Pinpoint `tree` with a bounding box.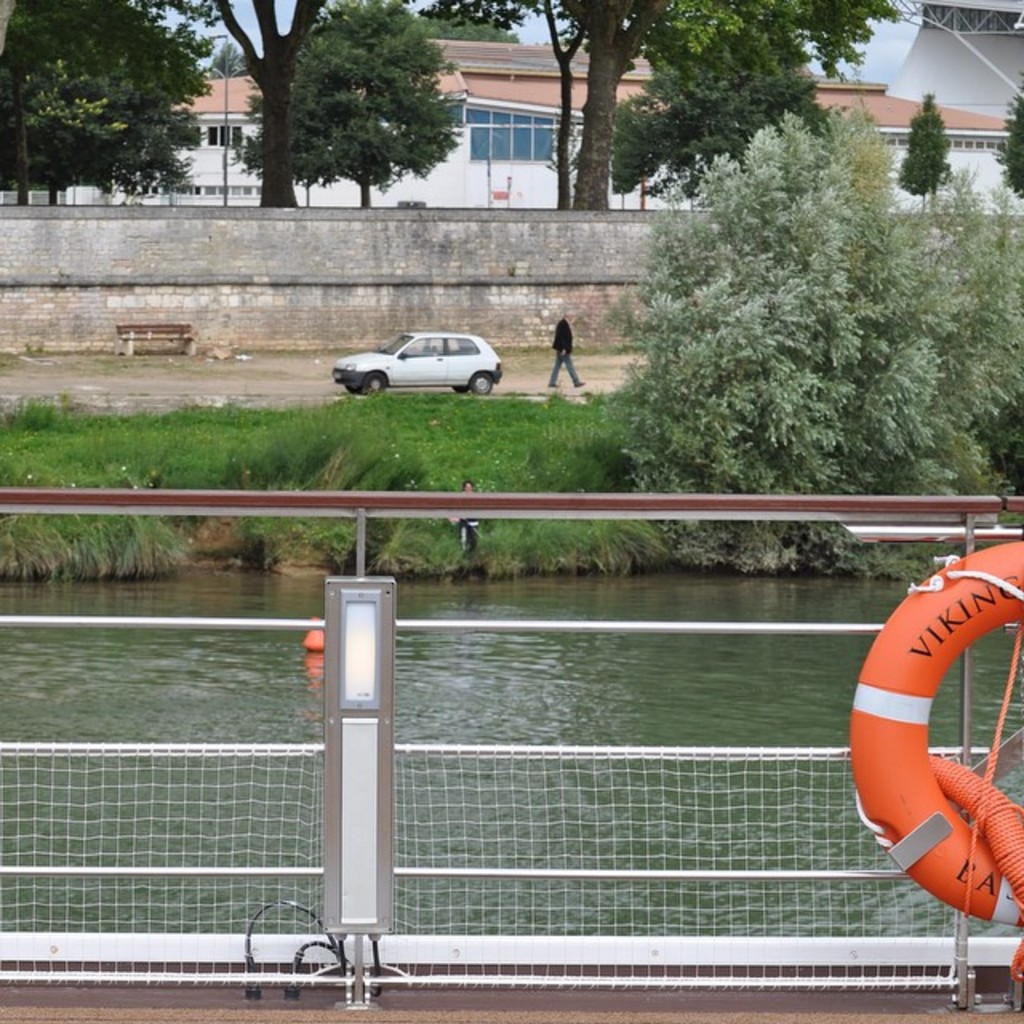
[left=0, top=0, right=221, bottom=205].
